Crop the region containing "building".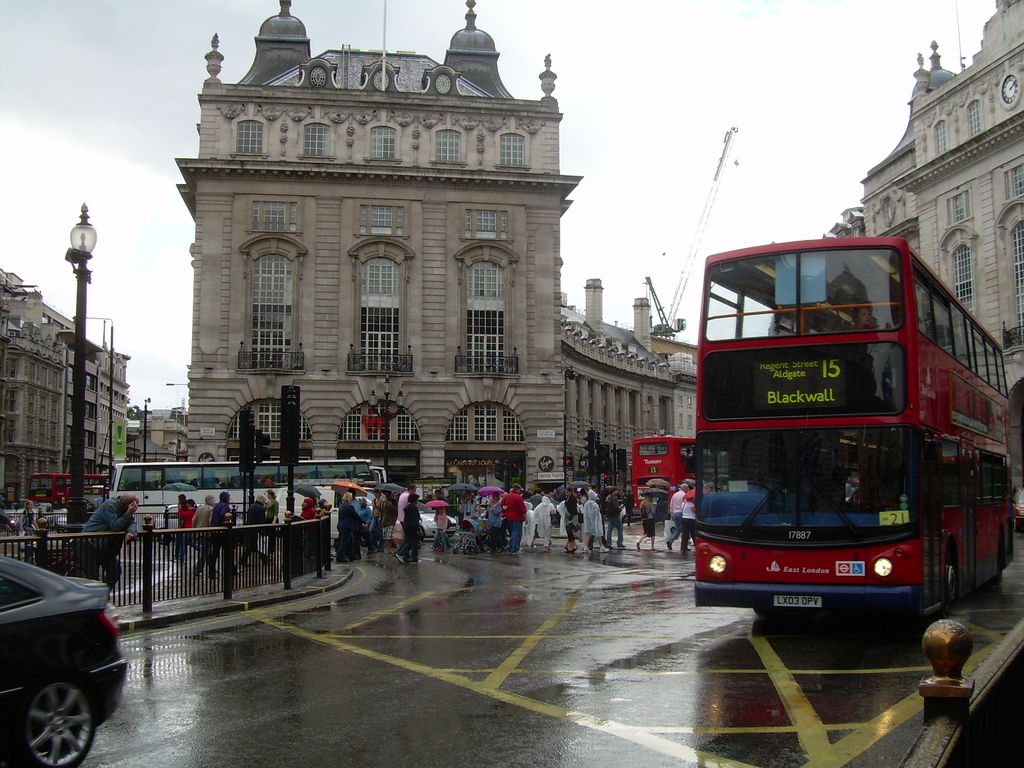
Crop region: 3/270/130/493.
